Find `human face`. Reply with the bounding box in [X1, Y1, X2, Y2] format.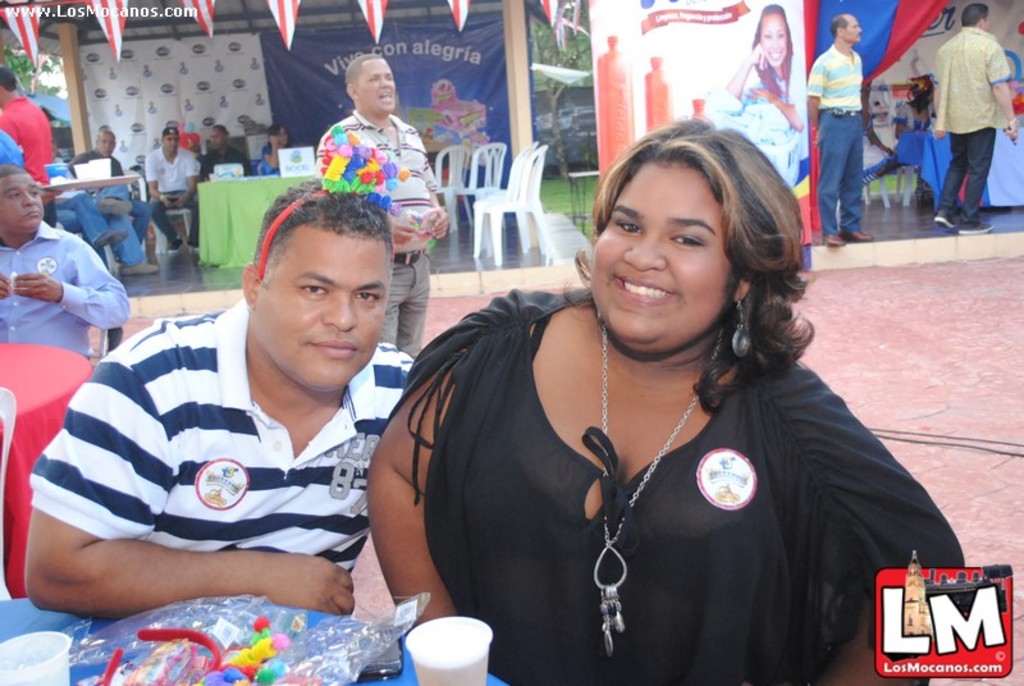
[271, 128, 288, 147].
